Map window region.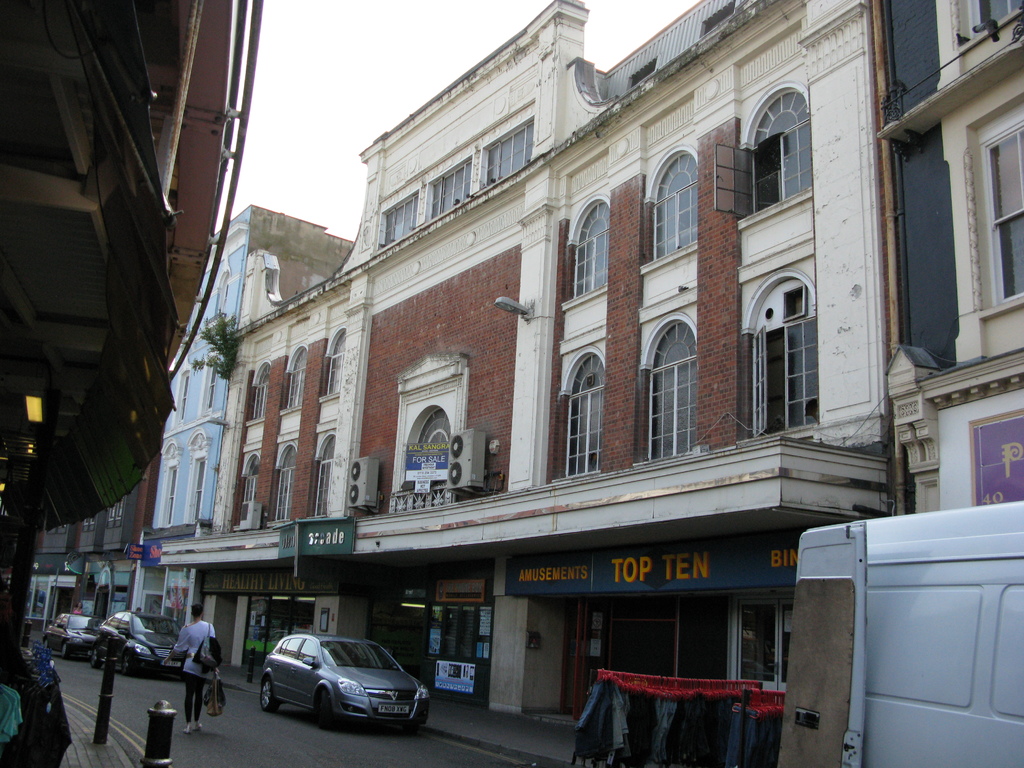
Mapped to box(266, 442, 300, 524).
